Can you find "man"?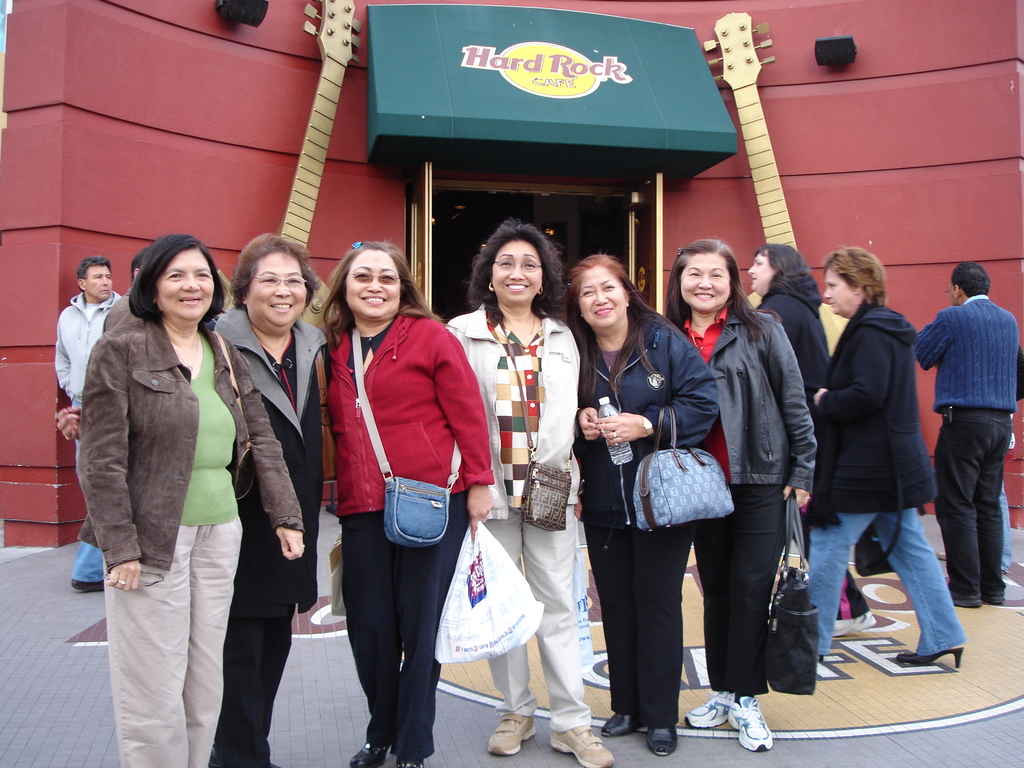
Yes, bounding box: rect(923, 248, 1020, 613).
